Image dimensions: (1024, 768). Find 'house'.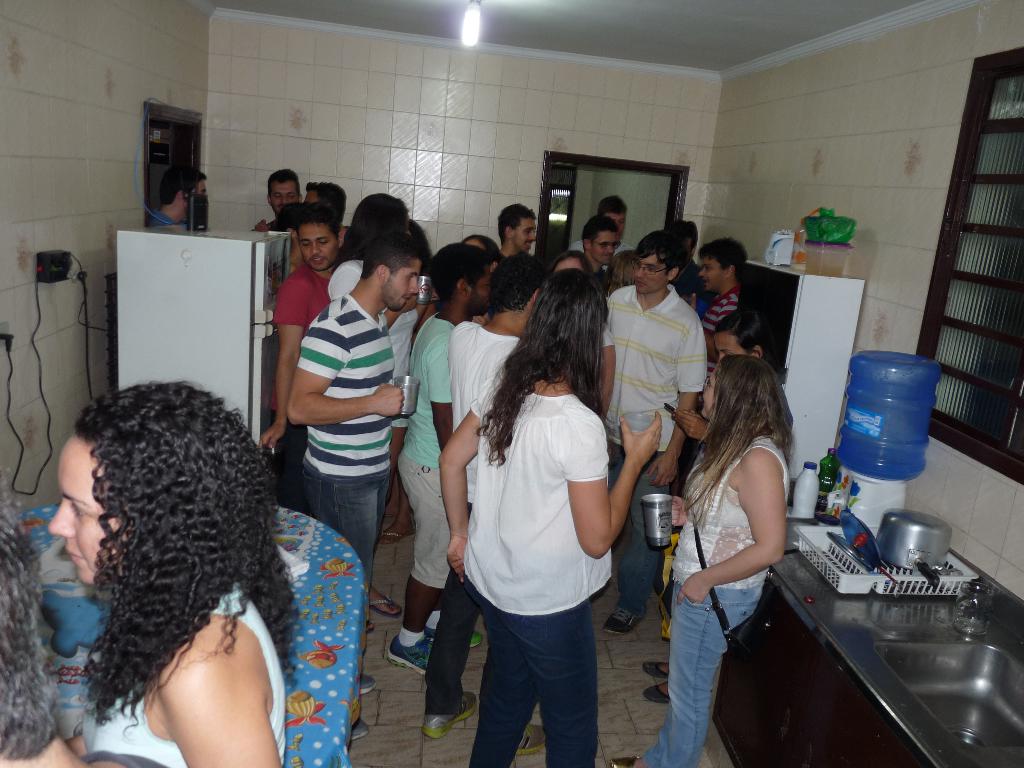
box(0, 0, 1023, 767).
